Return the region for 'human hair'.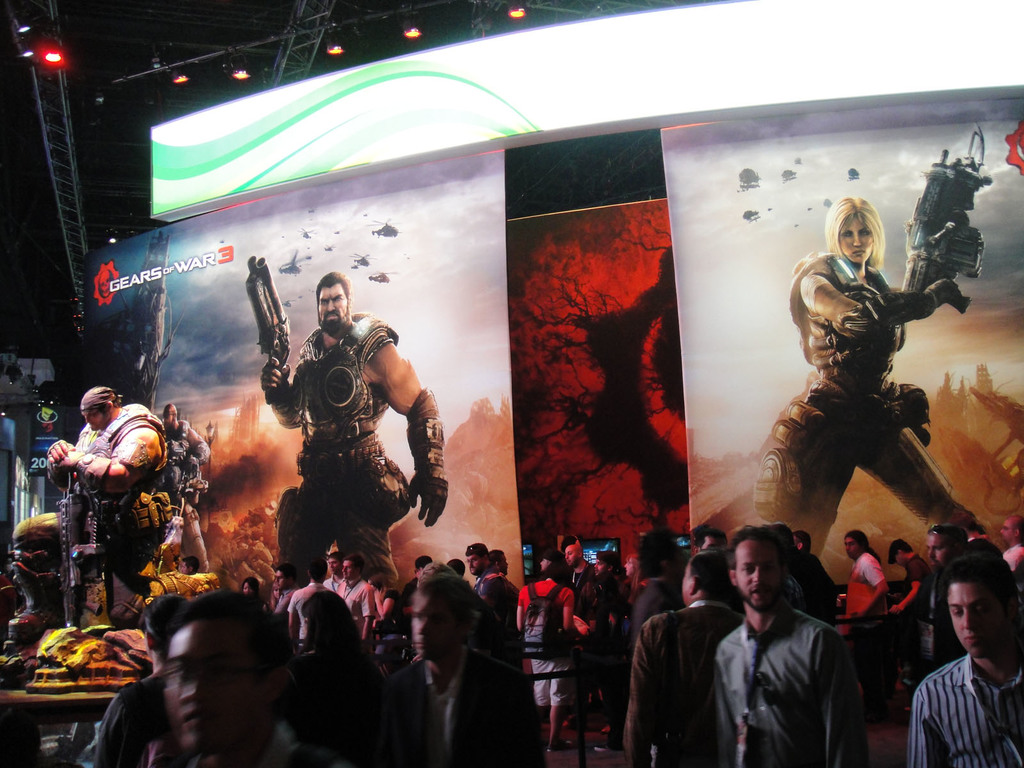
(415, 572, 476, 644).
